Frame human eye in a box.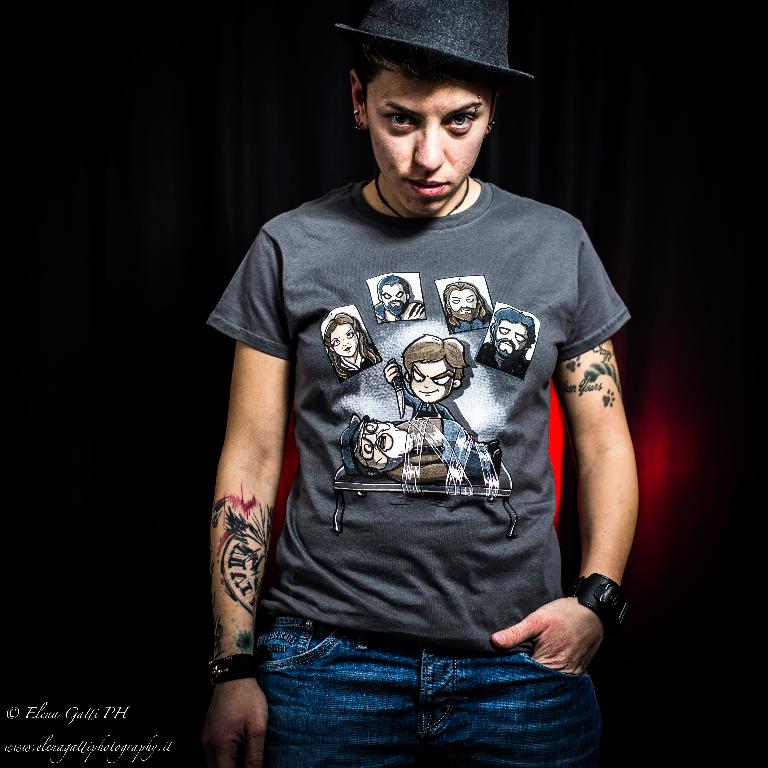
{"left": 431, "top": 374, "right": 451, "bottom": 384}.
